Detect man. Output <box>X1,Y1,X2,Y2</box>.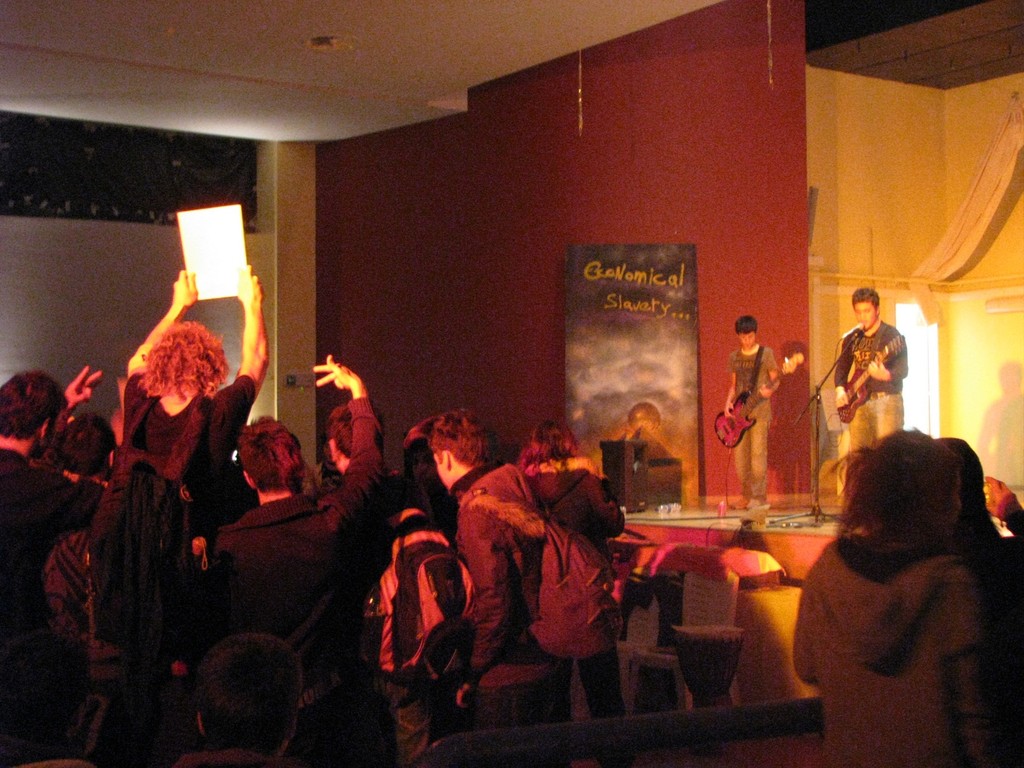
<box>120,270,269,494</box>.
